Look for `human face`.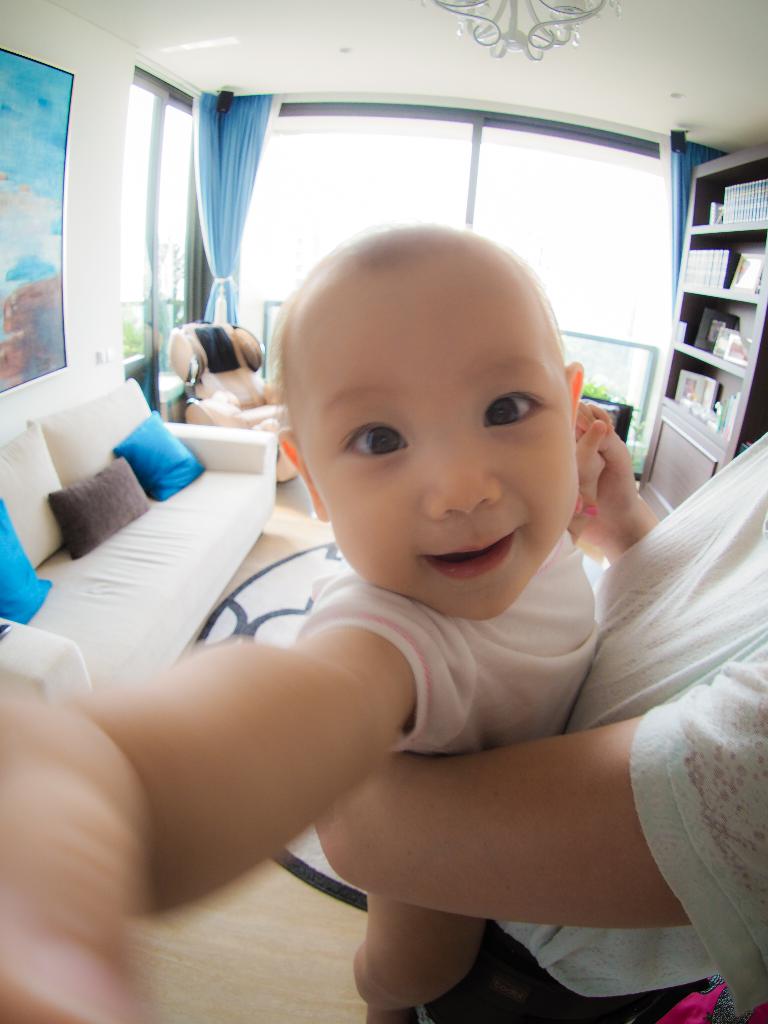
Found: select_region(299, 237, 584, 625).
